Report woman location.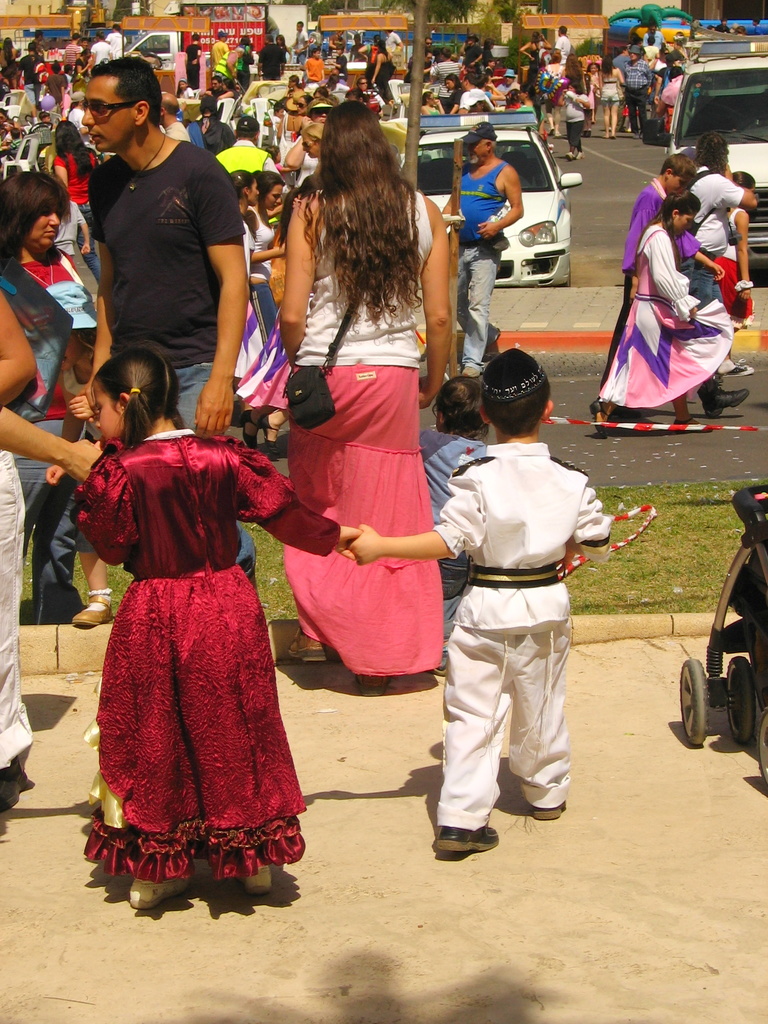
Report: crop(0, 170, 107, 630).
